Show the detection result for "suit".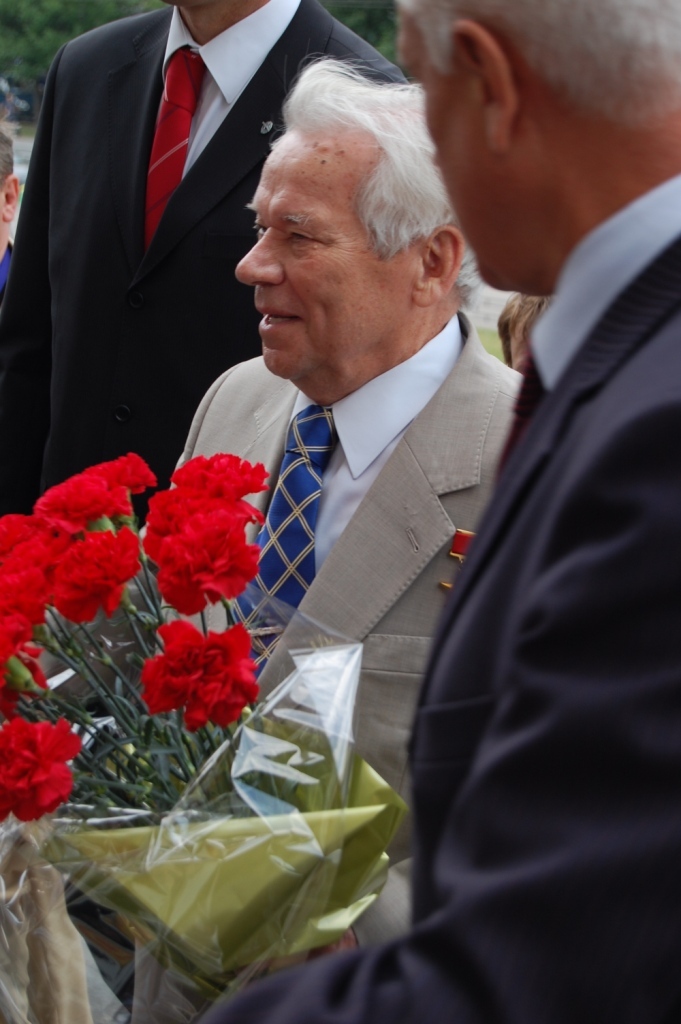
rect(132, 313, 522, 1023).
